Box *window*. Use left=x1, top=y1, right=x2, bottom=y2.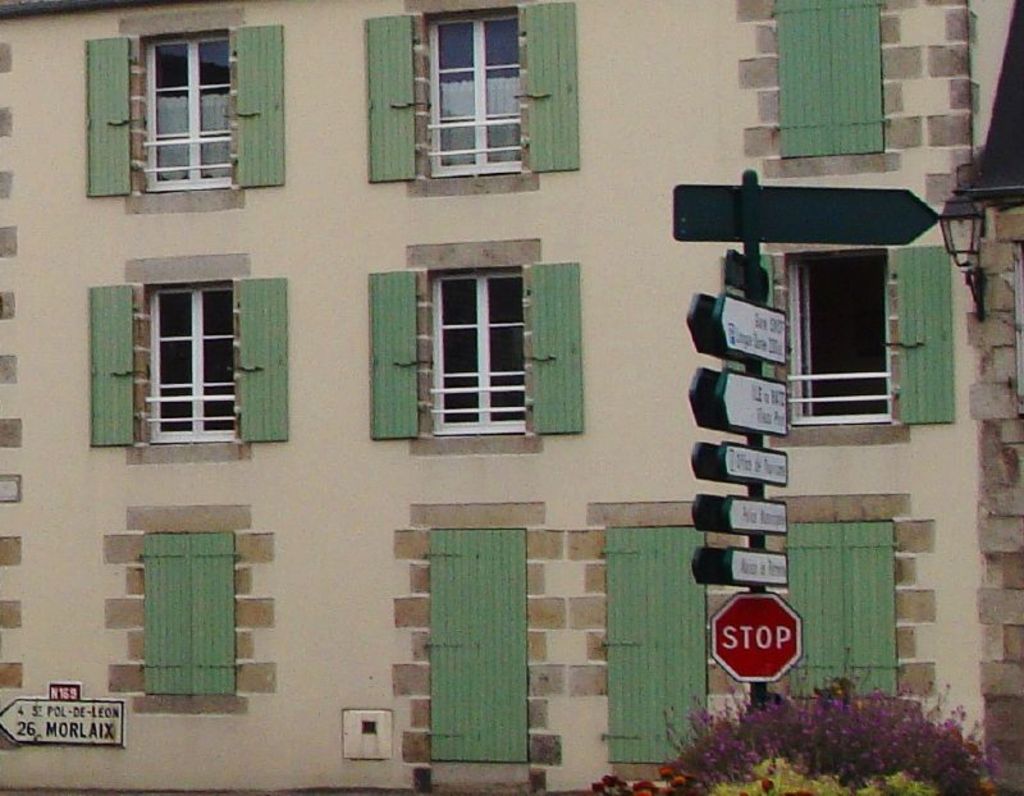
left=397, top=238, right=539, bottom=445.
